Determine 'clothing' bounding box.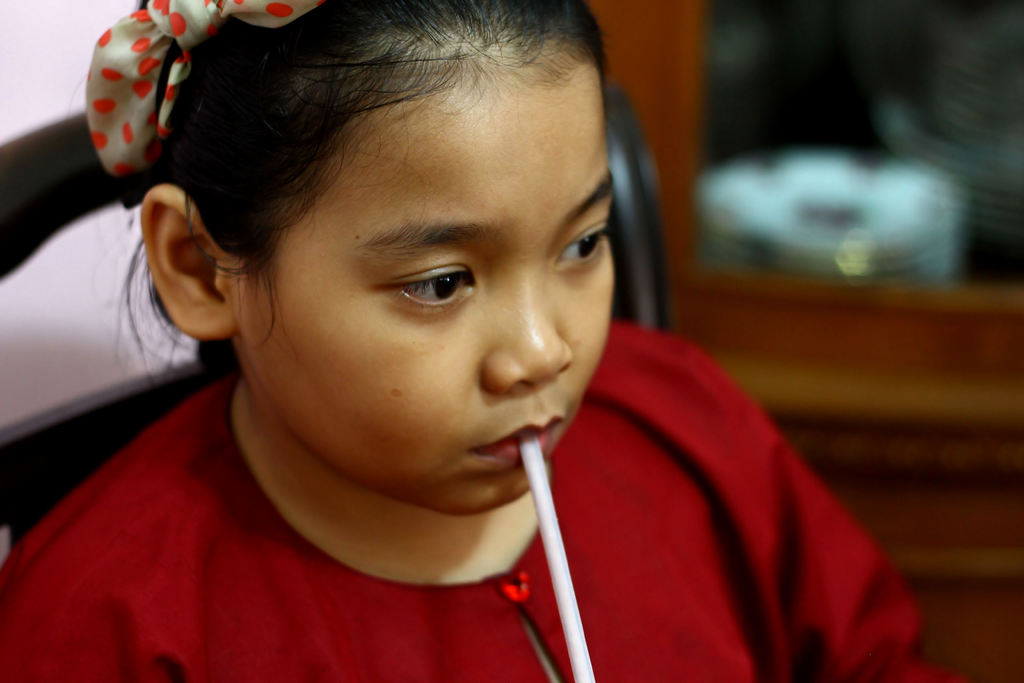
Determined: 0, 325, 976, 682.
